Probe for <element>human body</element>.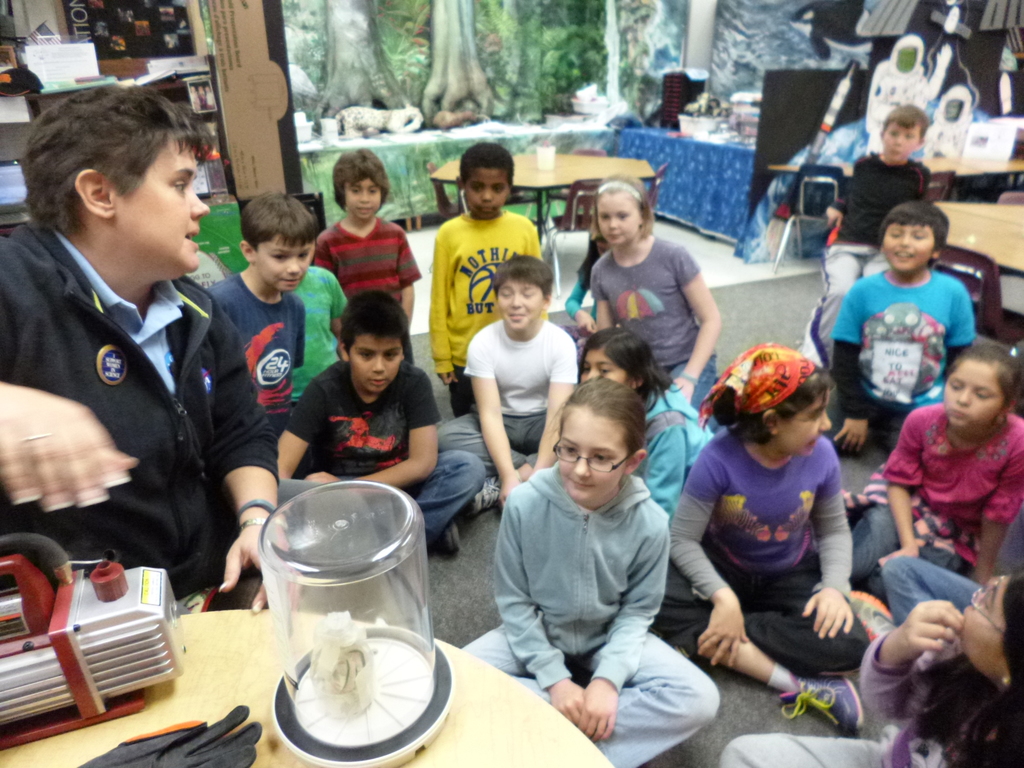
Probe result: bbox(590, 176, 728, 414).
